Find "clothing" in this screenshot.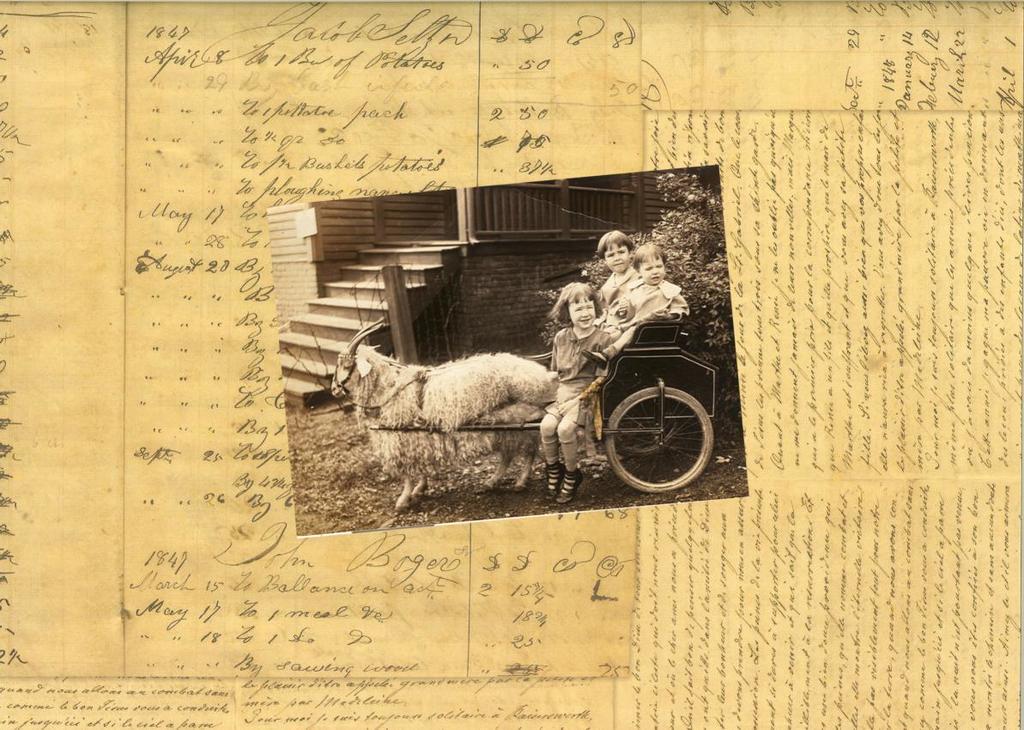
The bounding box for "clothing" is detection(613, 285, 688, 344).
